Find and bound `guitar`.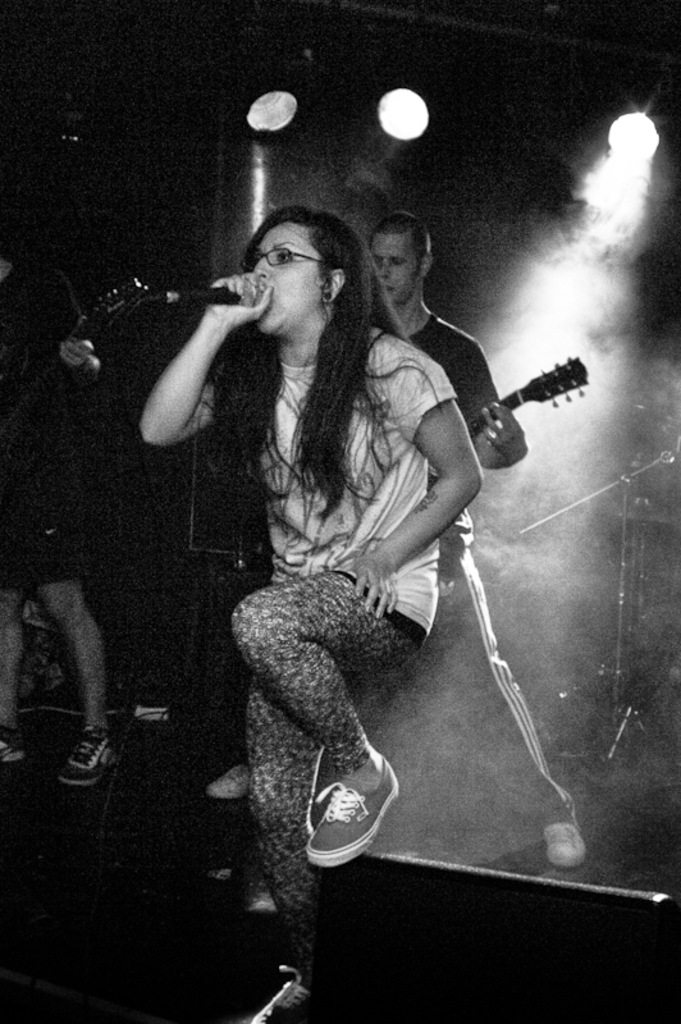
Bound: Rect(0, 271, 164, 447).
